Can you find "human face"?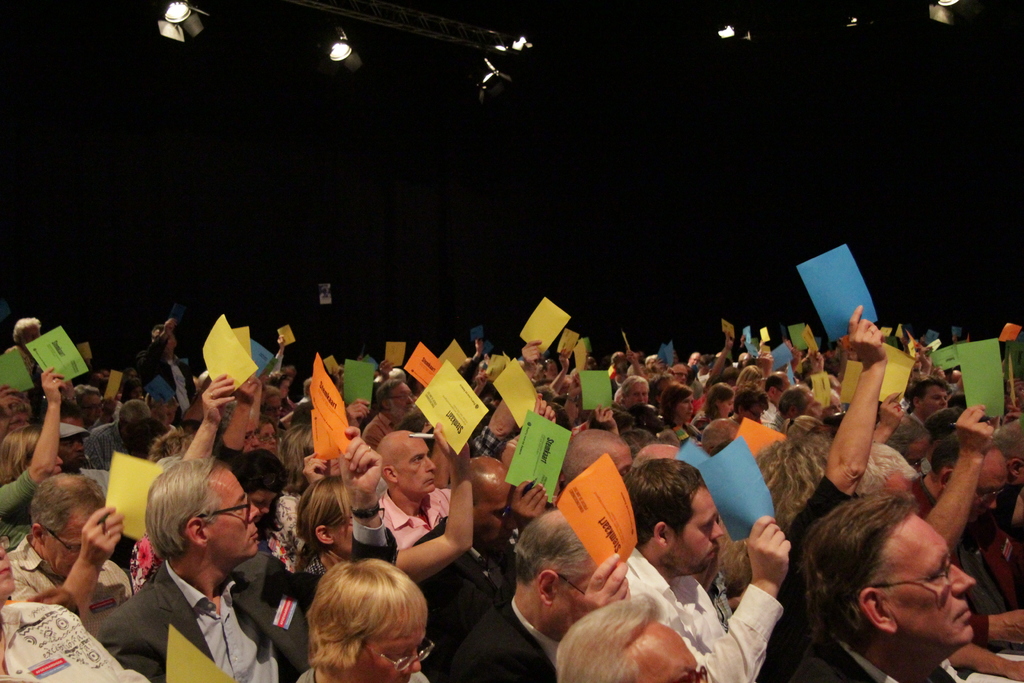
Yes, bounding box: 740/404/767/425.
